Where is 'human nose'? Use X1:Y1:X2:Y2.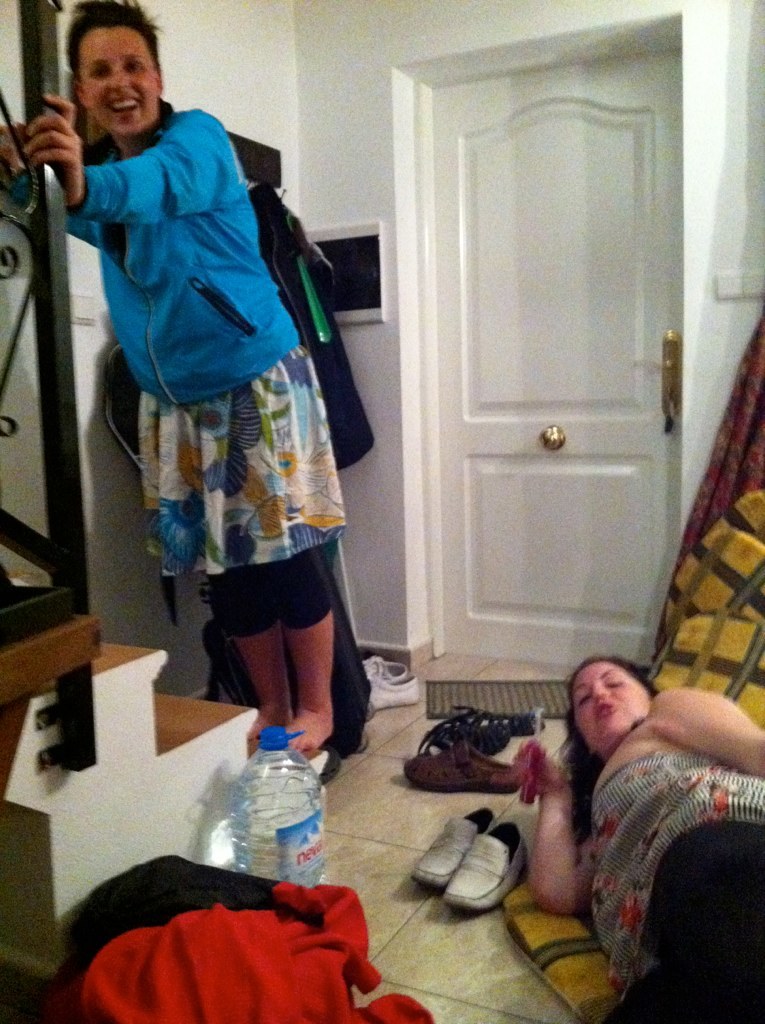
586:680:609:699.
